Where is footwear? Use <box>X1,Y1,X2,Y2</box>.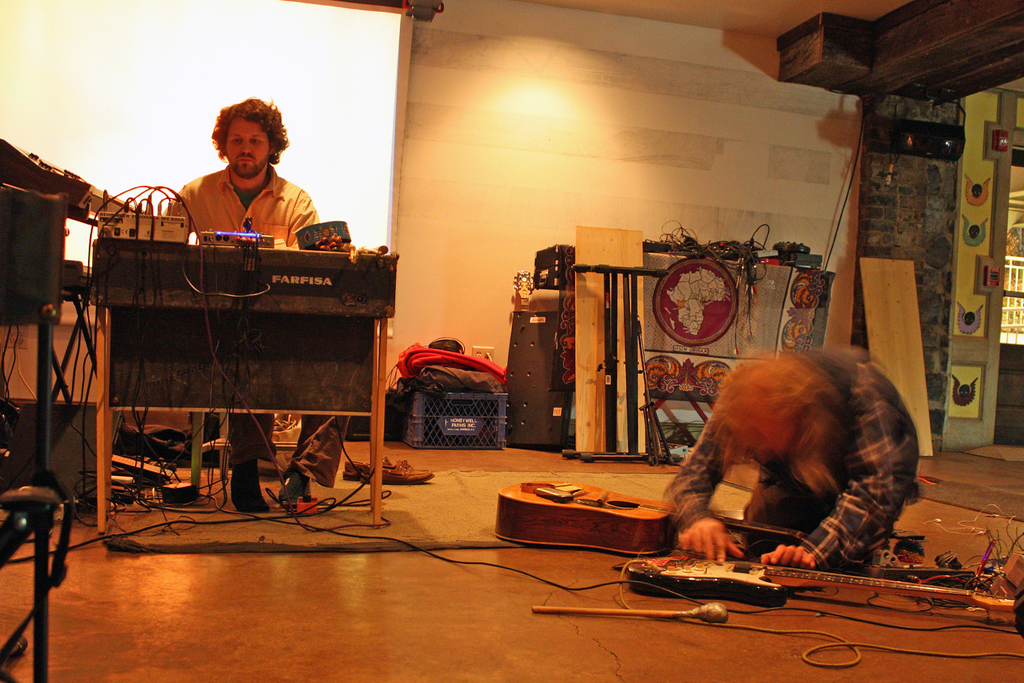
<box>357,462,440,483</box>.
